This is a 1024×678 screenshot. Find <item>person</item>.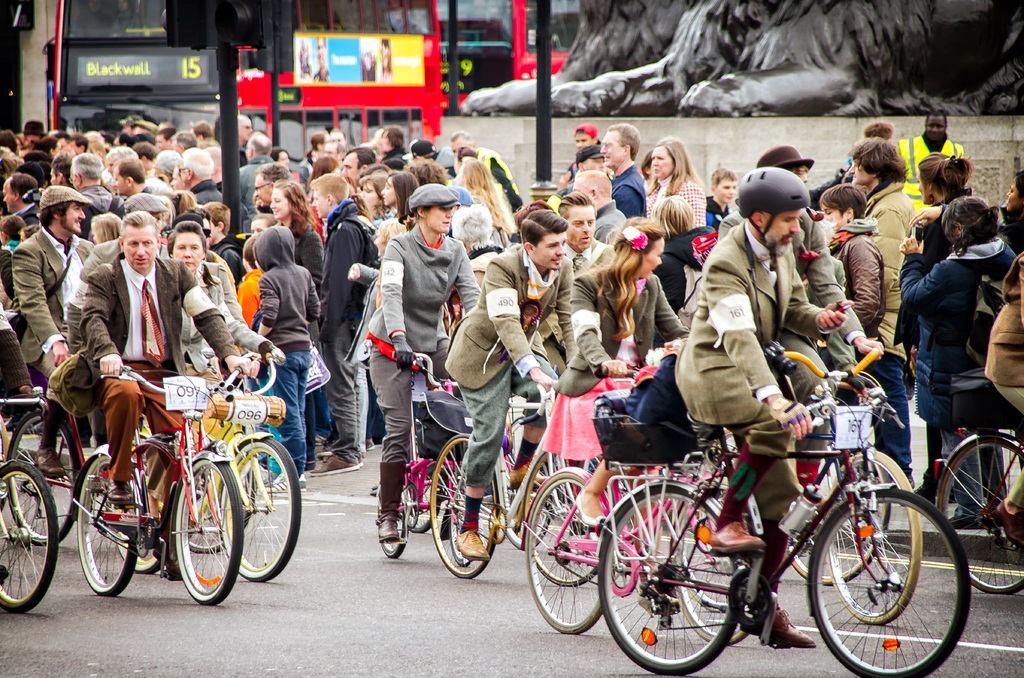
Bounding box: BBox(895, 165, 1002, 481).
